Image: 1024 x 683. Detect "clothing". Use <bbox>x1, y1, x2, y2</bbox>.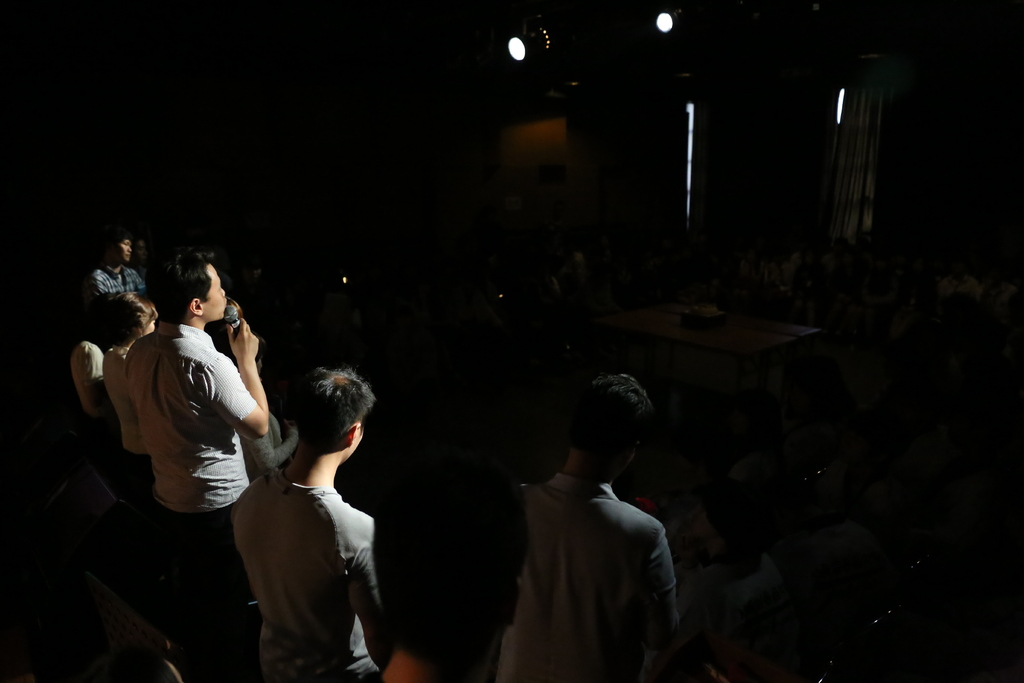
<bbox>84, 254, 140, 319</bbox>.
